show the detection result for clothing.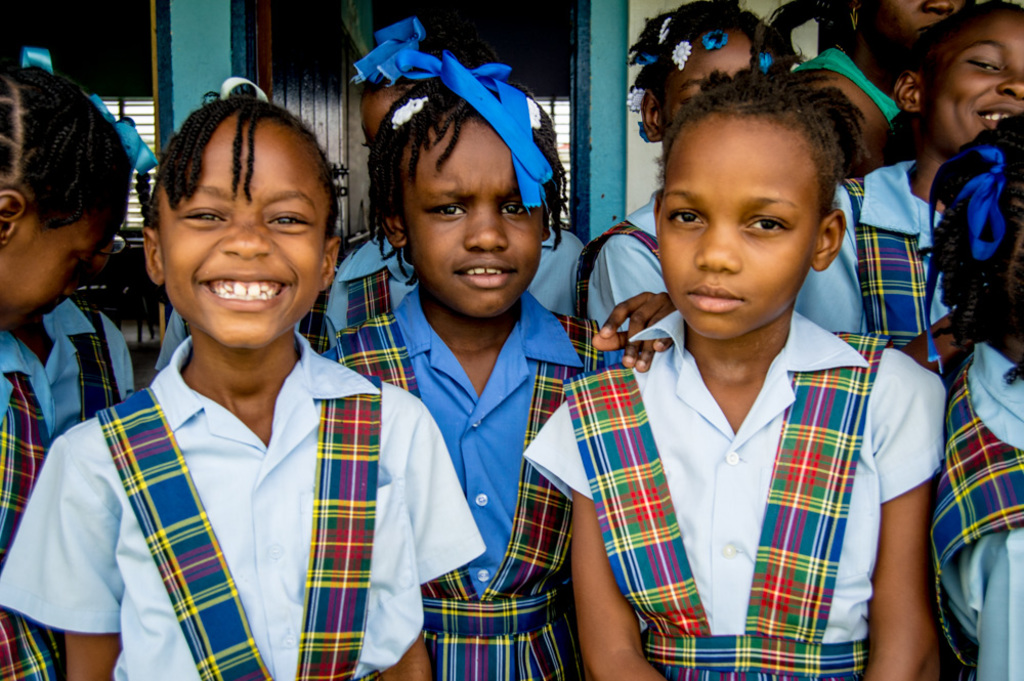
crop(515, 308, 954, 680).
